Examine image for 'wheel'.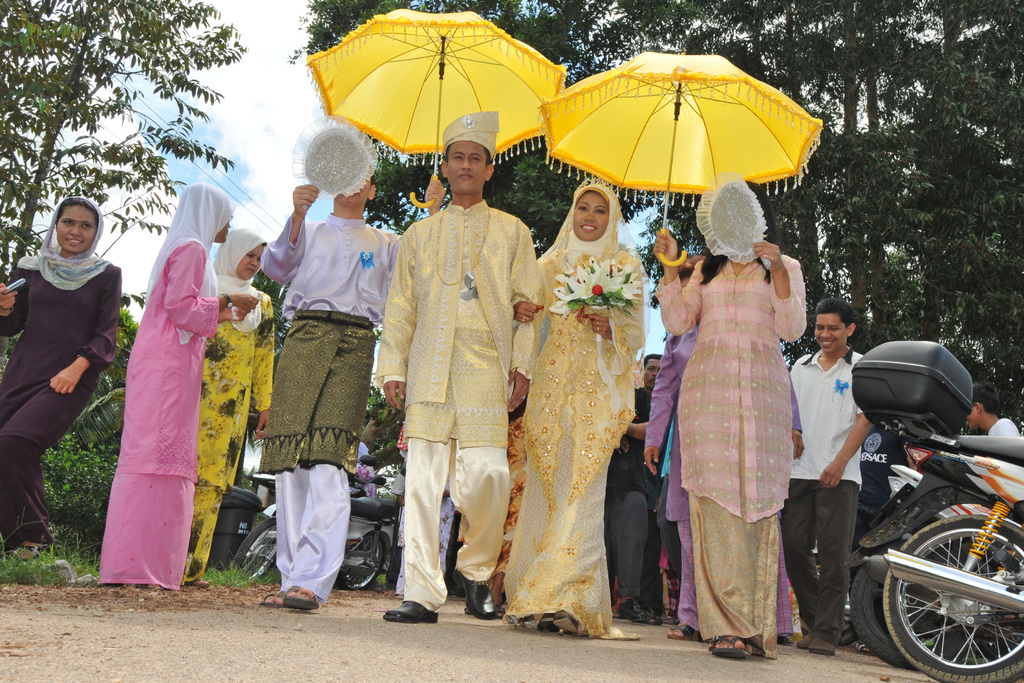
Examination result: crop(339, 531, 388, 595).
